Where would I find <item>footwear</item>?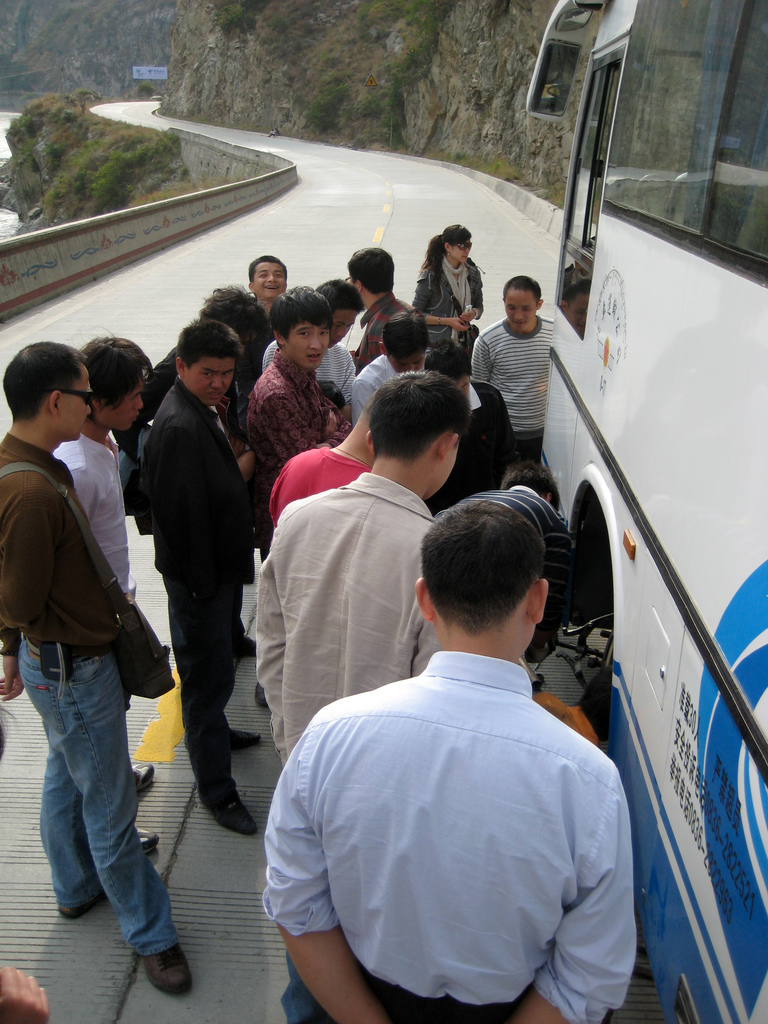
At (x1=228, y1=721, x2=263, y2=749).
